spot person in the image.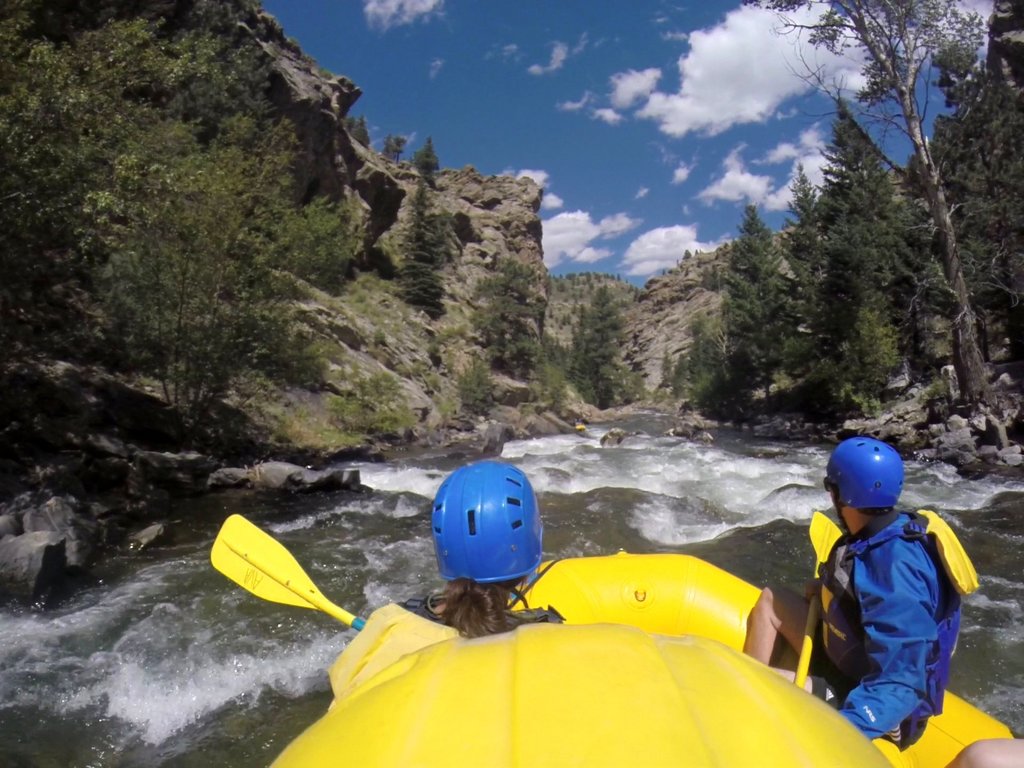
person found at {"x1": 399, "y1": 454, "x2": 564, "y2": 639}.
